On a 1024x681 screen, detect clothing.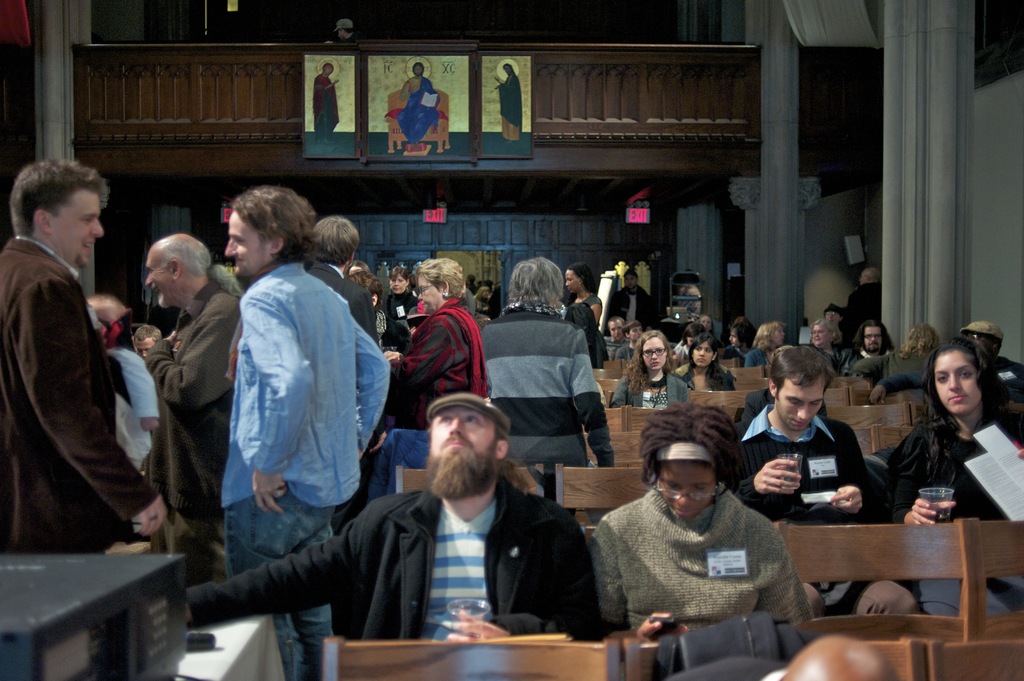
bbox=(832, 319, 856, 346).
